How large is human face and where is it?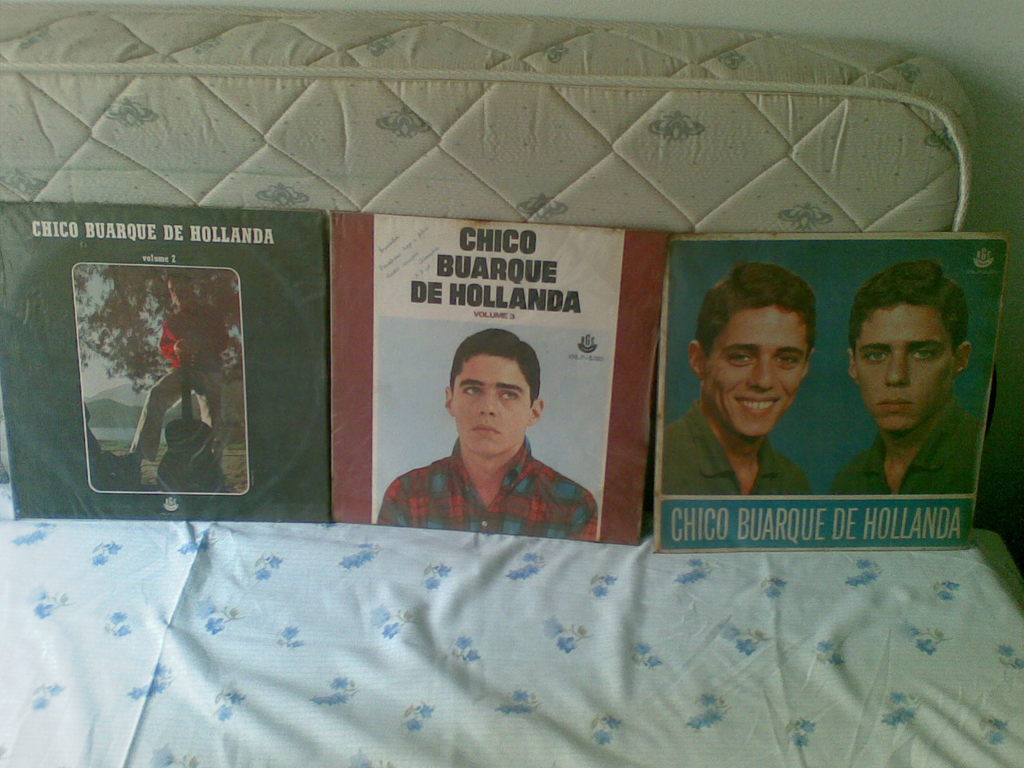
Bounding box: box=[703, 299, 810, 442].
